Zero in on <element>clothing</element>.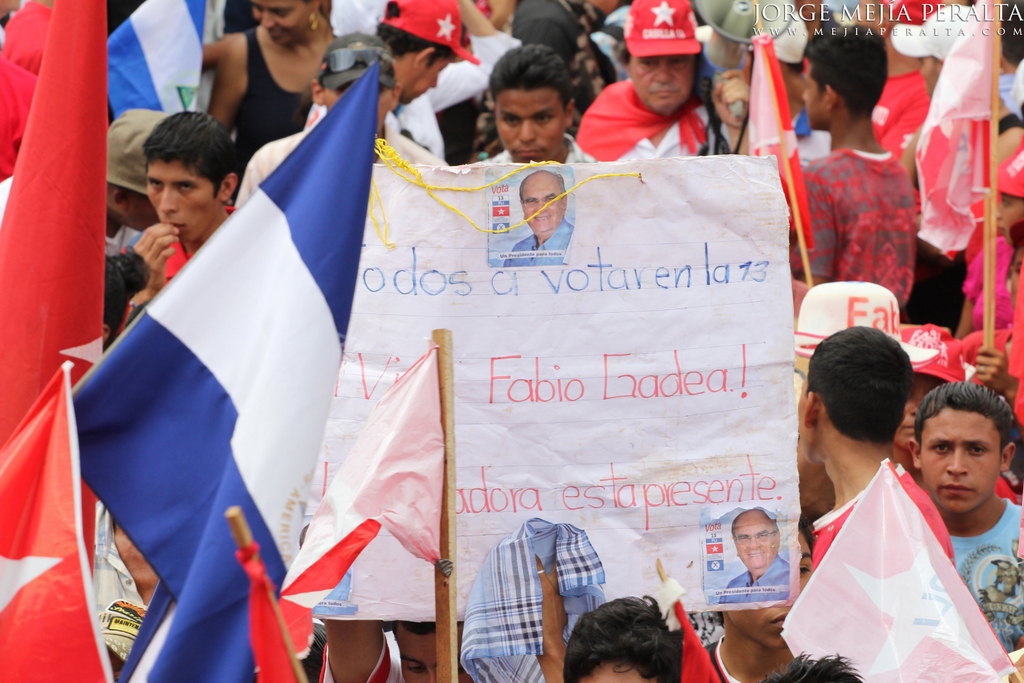
Zeroed in: left=233, top=118, right=323, bottom=210.
